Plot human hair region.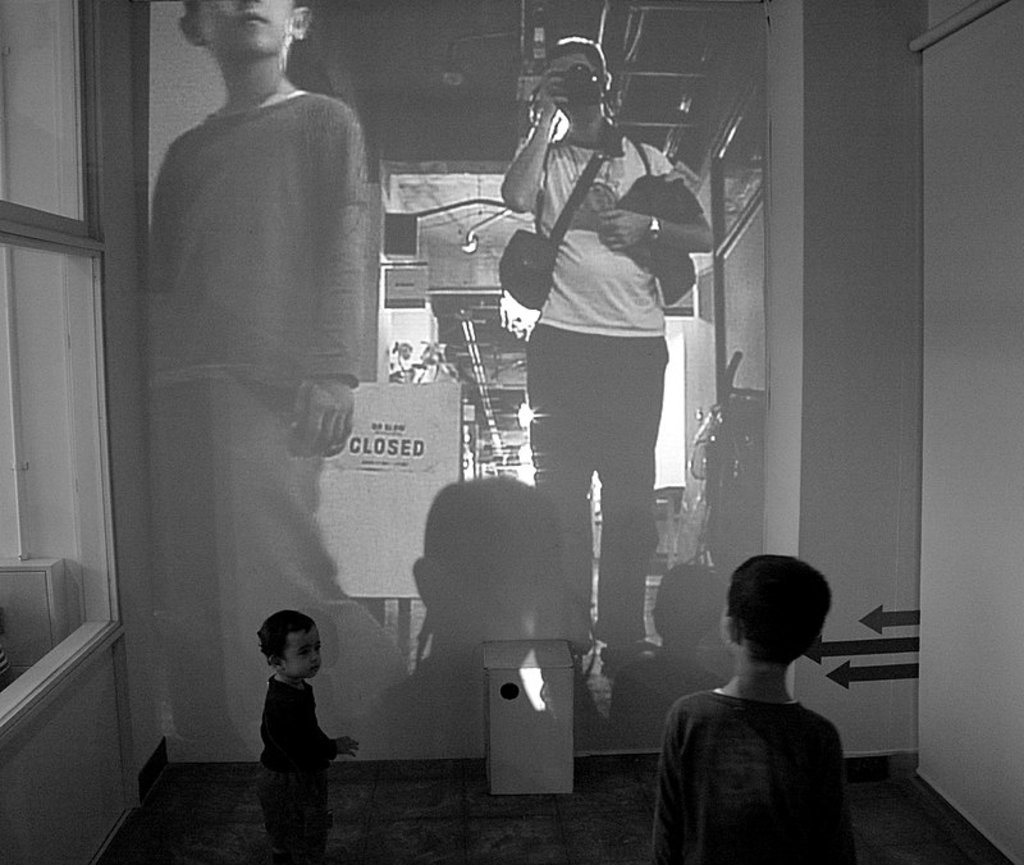
Plotted at {"left": 257, "top": 607, "right": 316, "bottom": 663}.
